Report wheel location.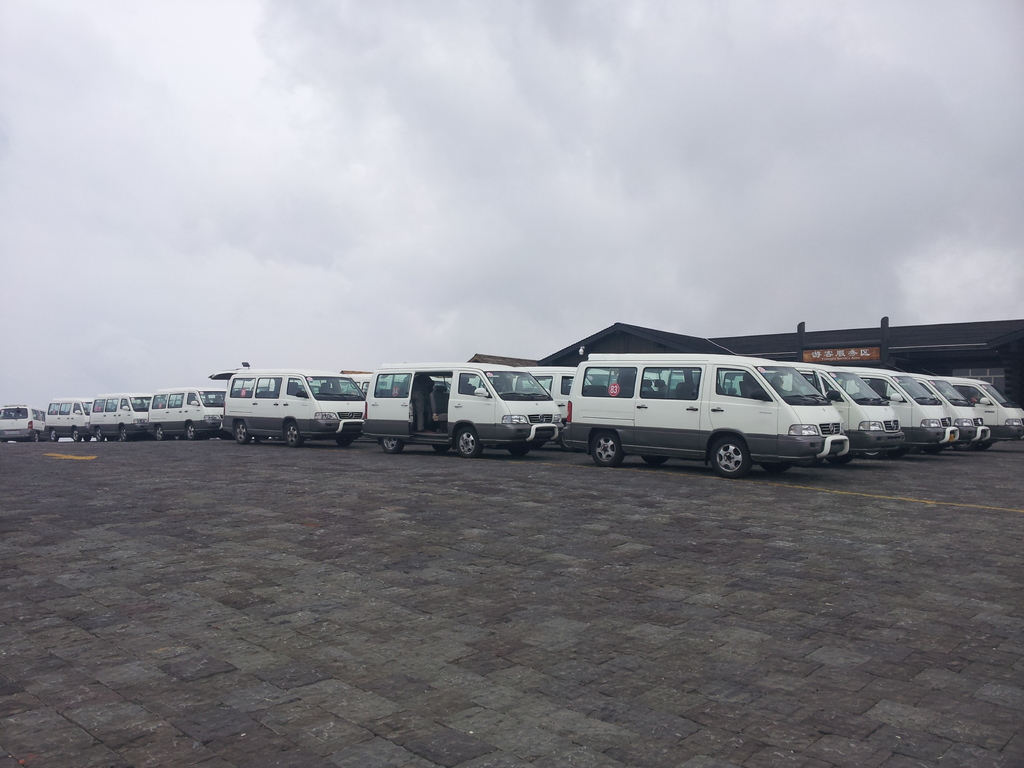
Report: (221, 433, 232, 440).
